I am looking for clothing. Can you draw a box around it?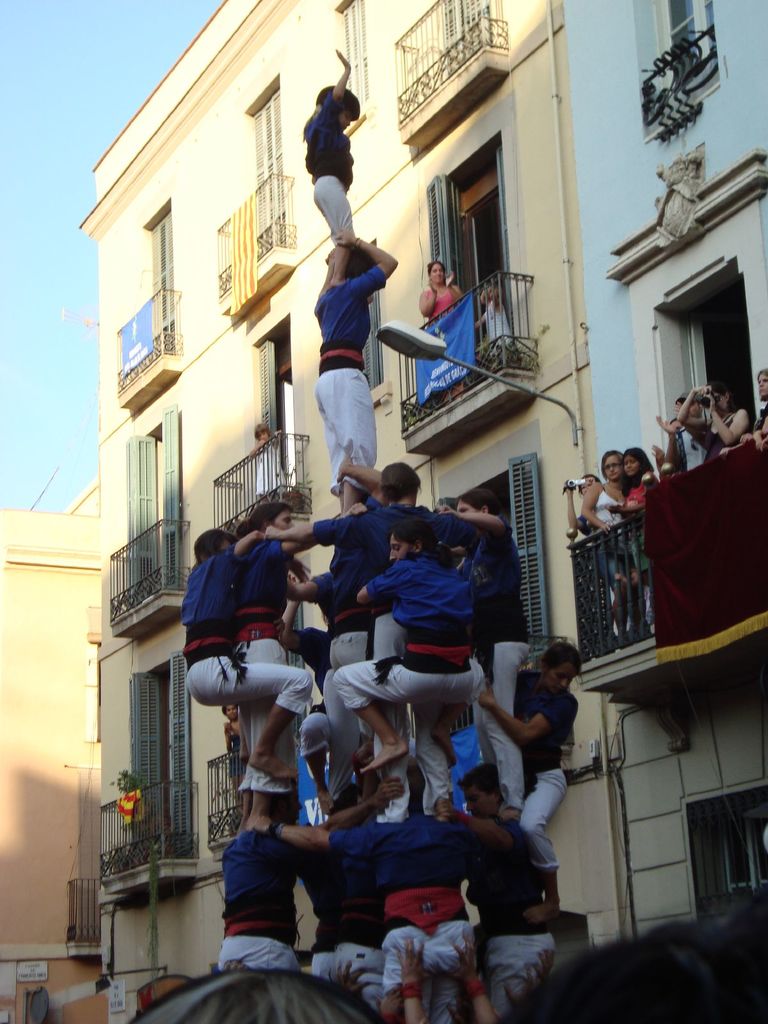
Sure, the bounding box is l=620, t=478, r=658, b=564.
